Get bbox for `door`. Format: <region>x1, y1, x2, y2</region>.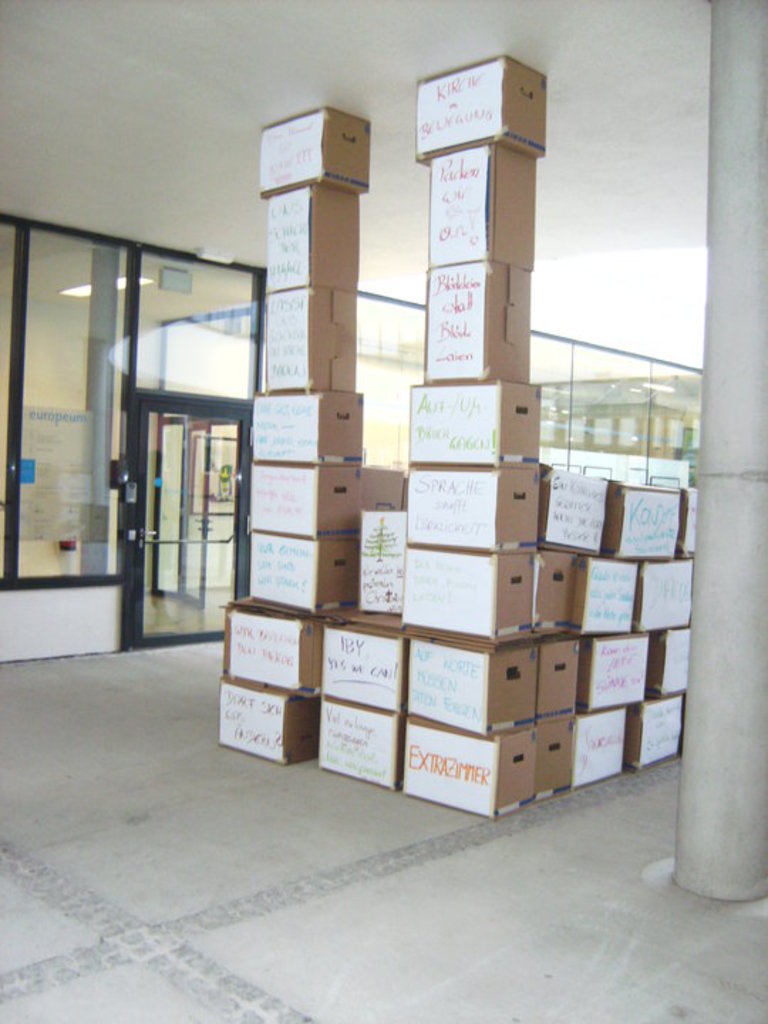
<region>125, 402, 247, 643</region>.
